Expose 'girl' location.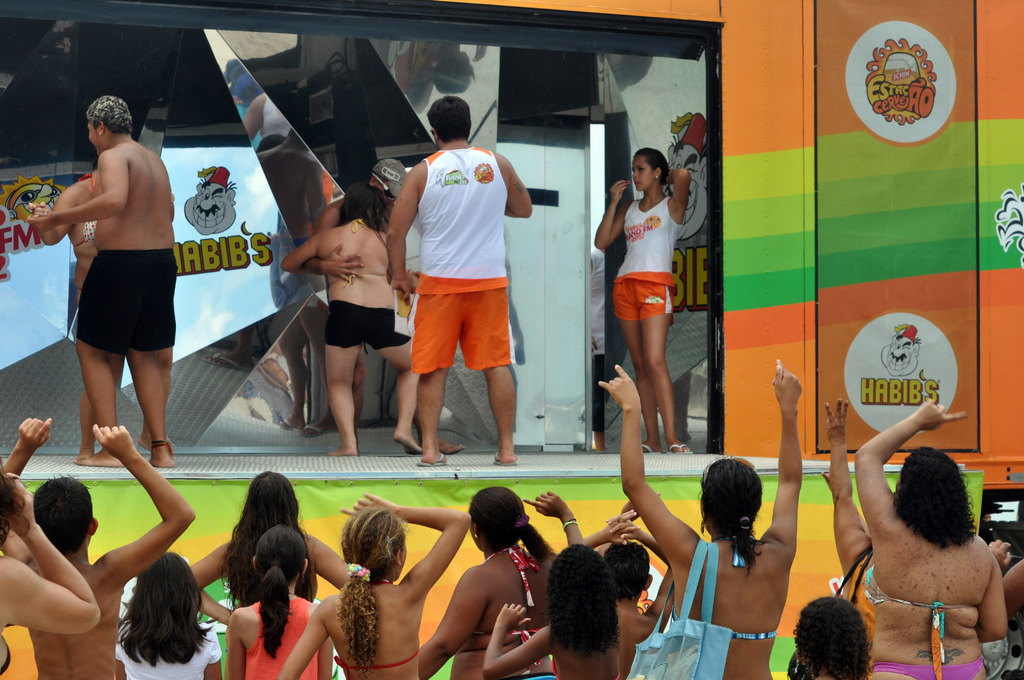
Exposed at 218,519,335,679.
